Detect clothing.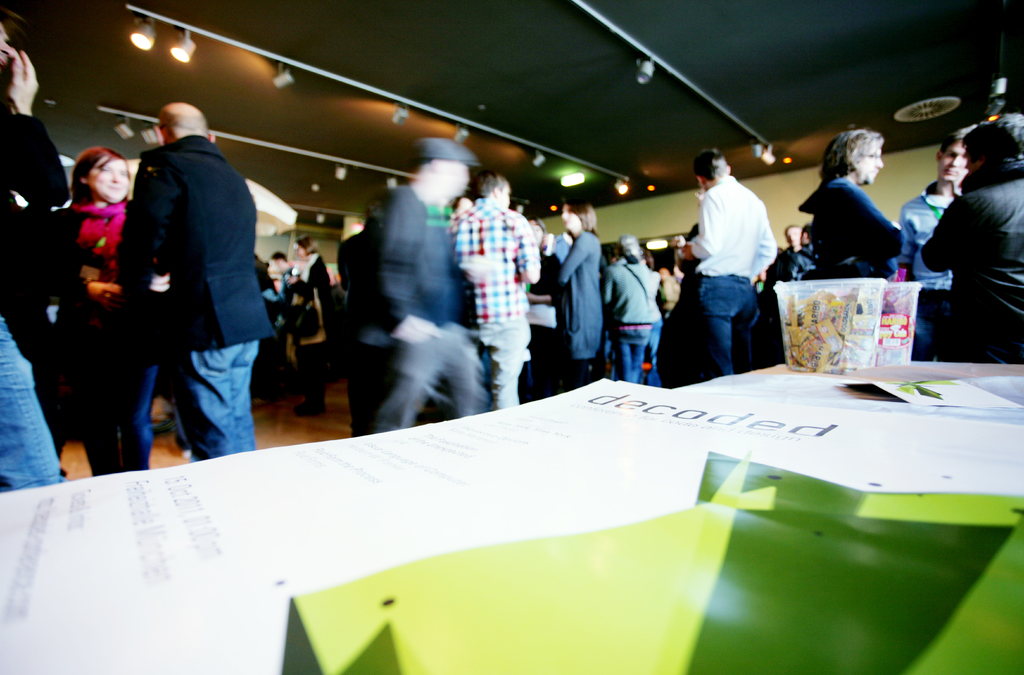
Detected at 67/198/129/288.
